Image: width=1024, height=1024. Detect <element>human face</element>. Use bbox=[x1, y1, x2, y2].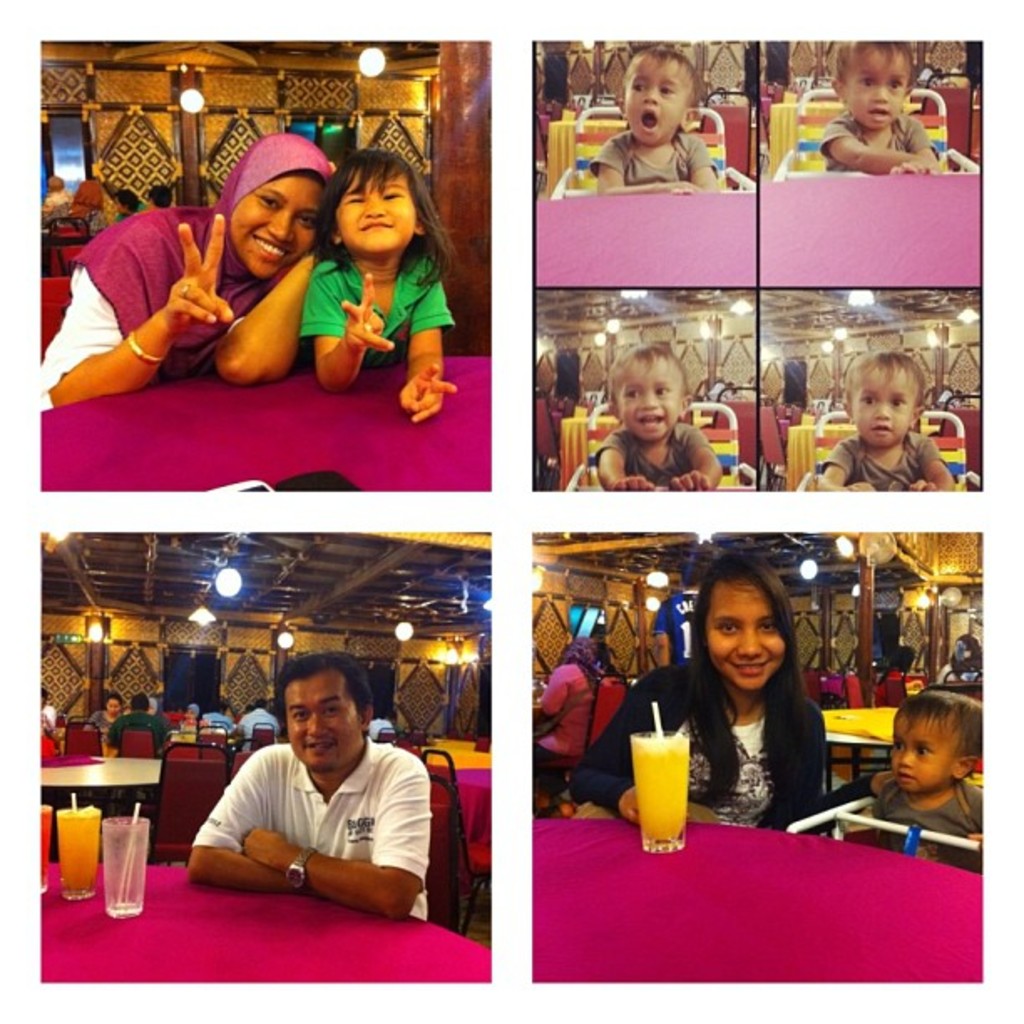
bbox=[893, 714, 959, 795].
